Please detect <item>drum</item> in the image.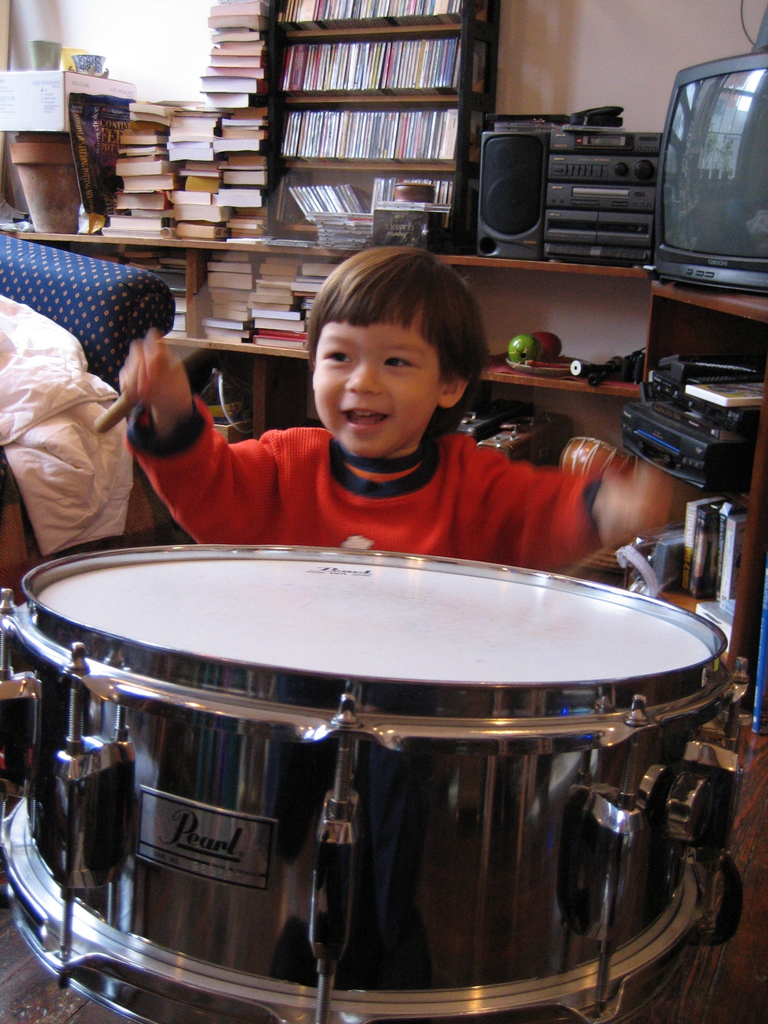
(0,545,744,1023).
